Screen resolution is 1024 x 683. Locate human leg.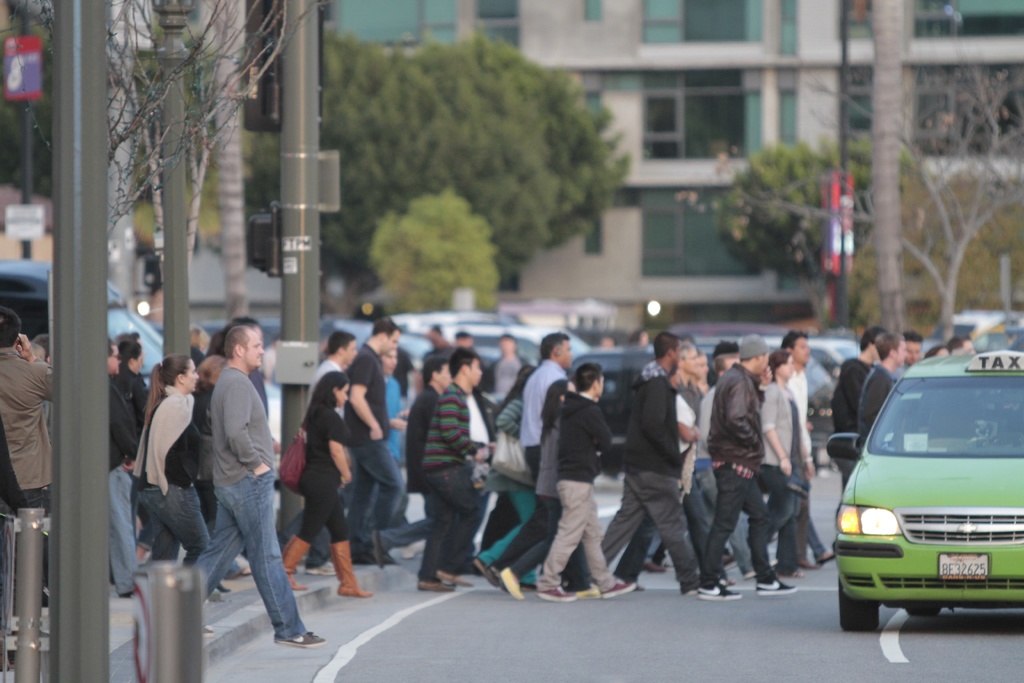
189/513/244/600.
